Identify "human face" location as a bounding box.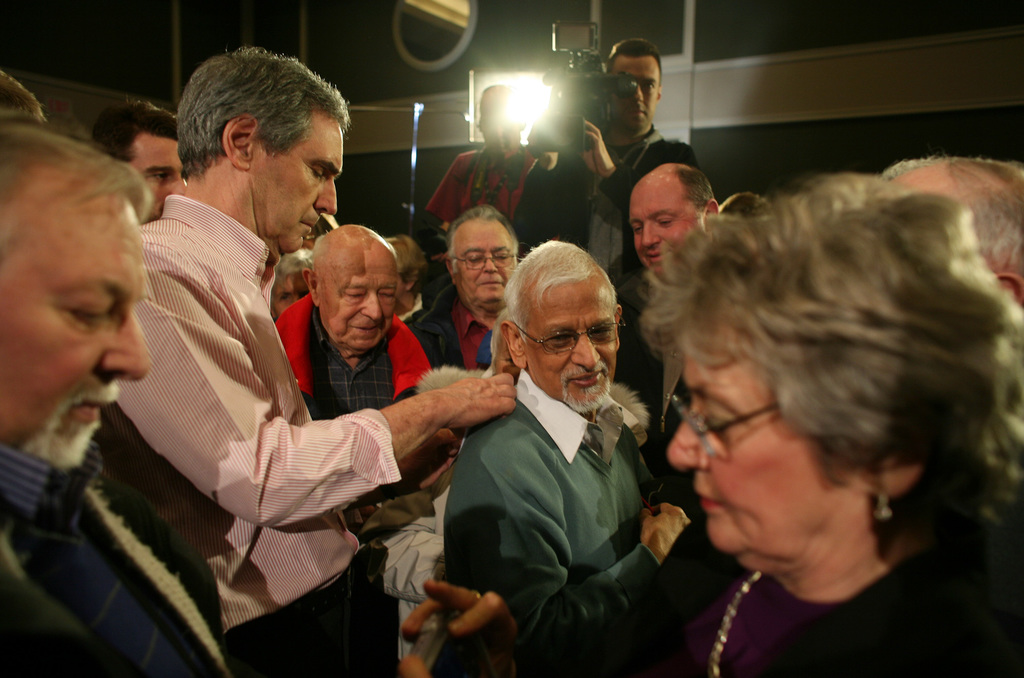
(left=3, top=188, right=152, bottom=465).
